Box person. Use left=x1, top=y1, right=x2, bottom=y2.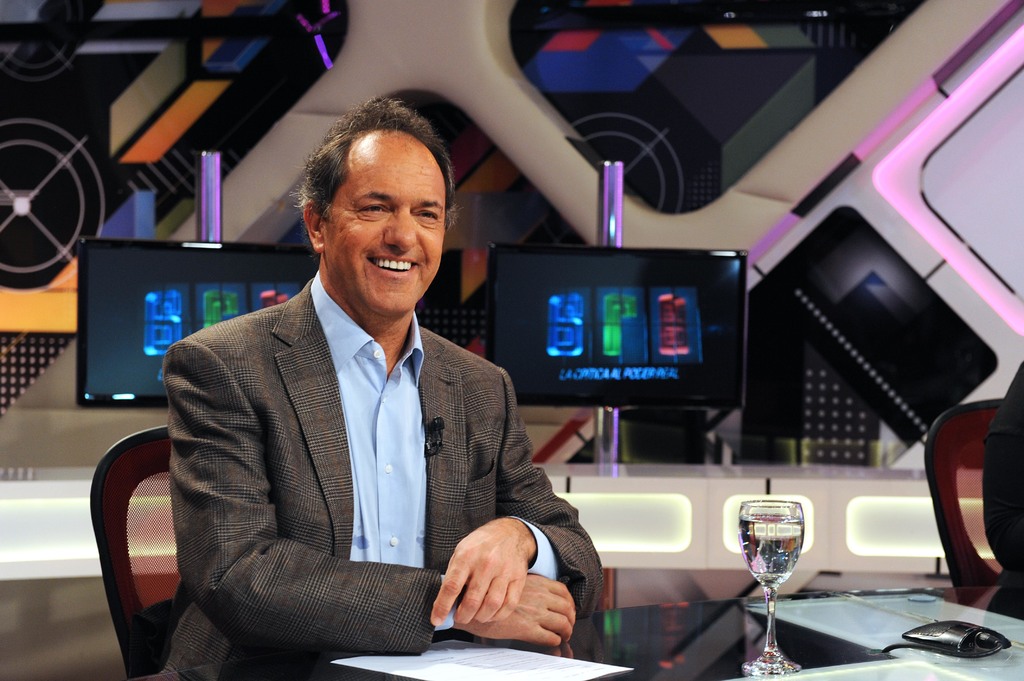
left=164, top=100, right=605, bottom=680.
